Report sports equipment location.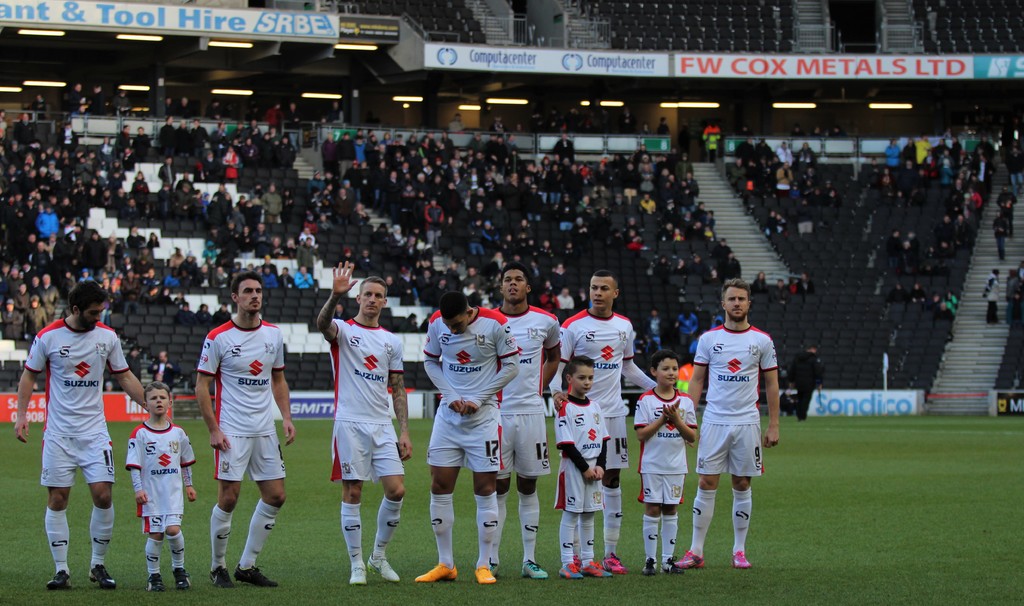
Report: {"left": 234, "top": 566, "right": 276, "bottom": 584}.
